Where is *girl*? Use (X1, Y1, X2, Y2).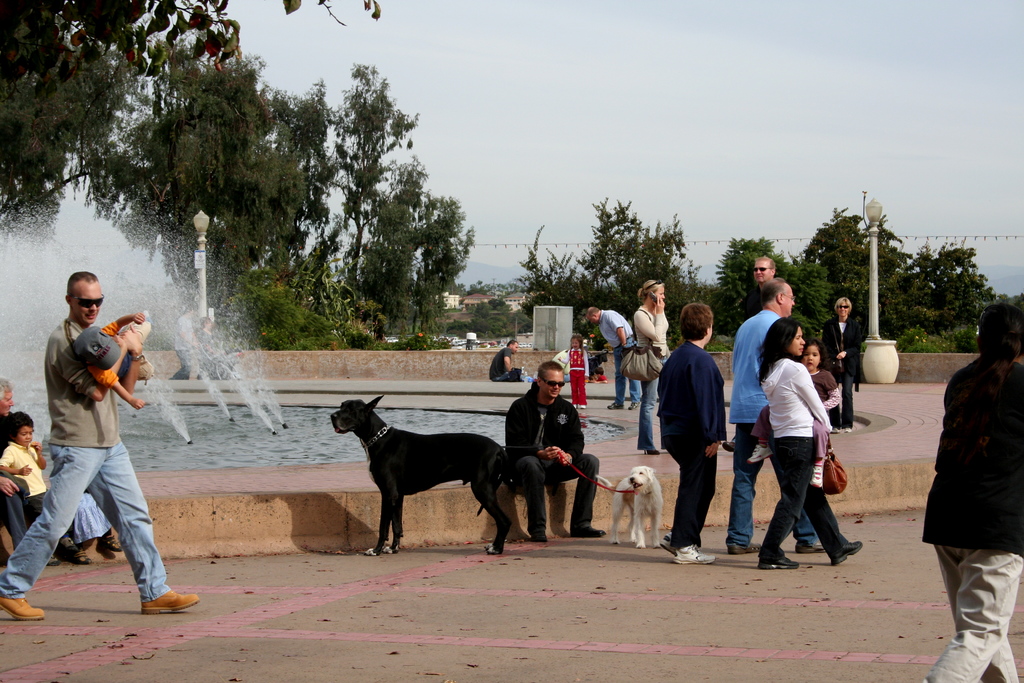
(757, 320, 863, 570).
